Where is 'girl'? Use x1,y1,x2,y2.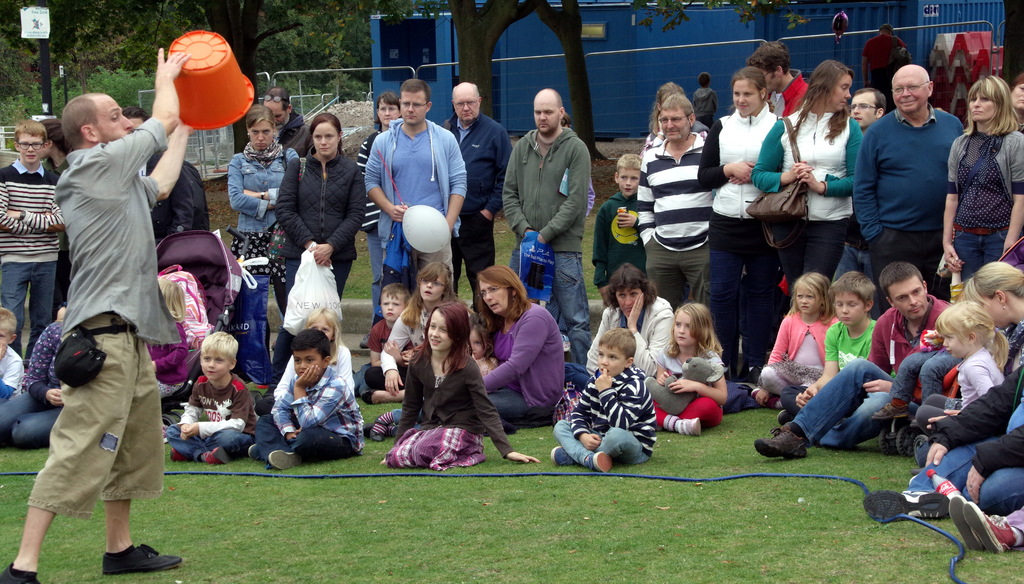
644,307,728,440.
